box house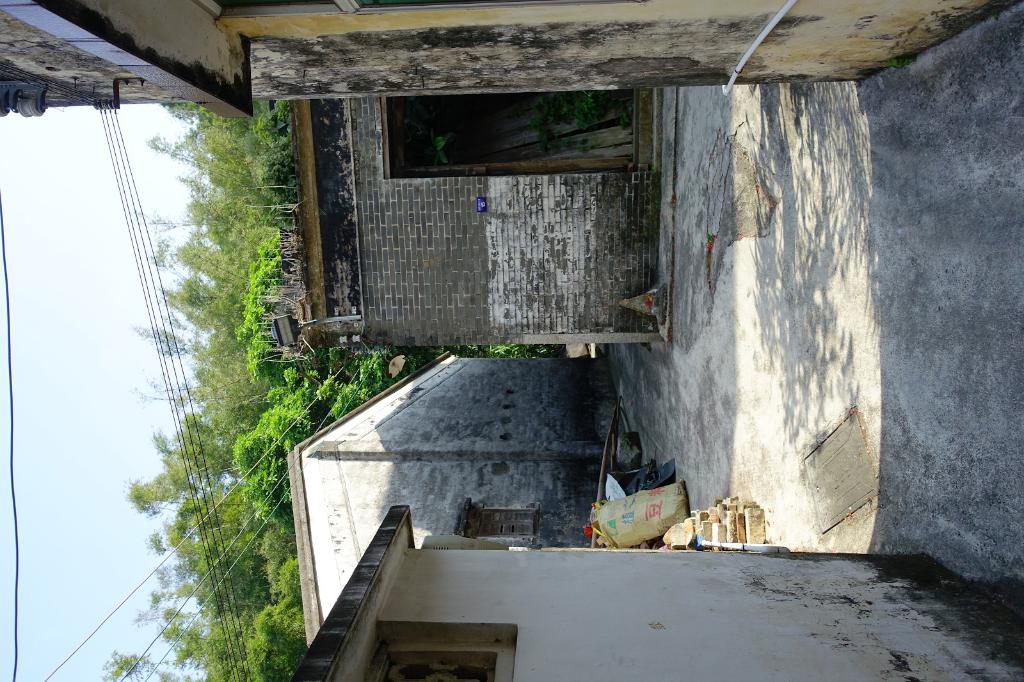
bbox=[0, 0, 1023, 129]
